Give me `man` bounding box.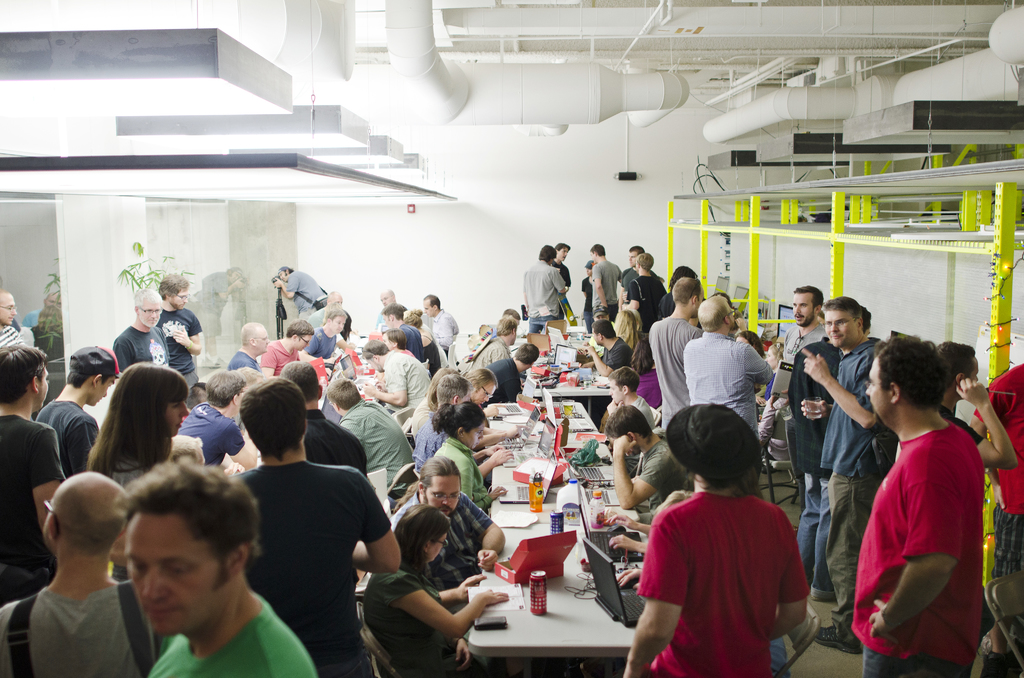
locate(0, 282, 45, 344).
